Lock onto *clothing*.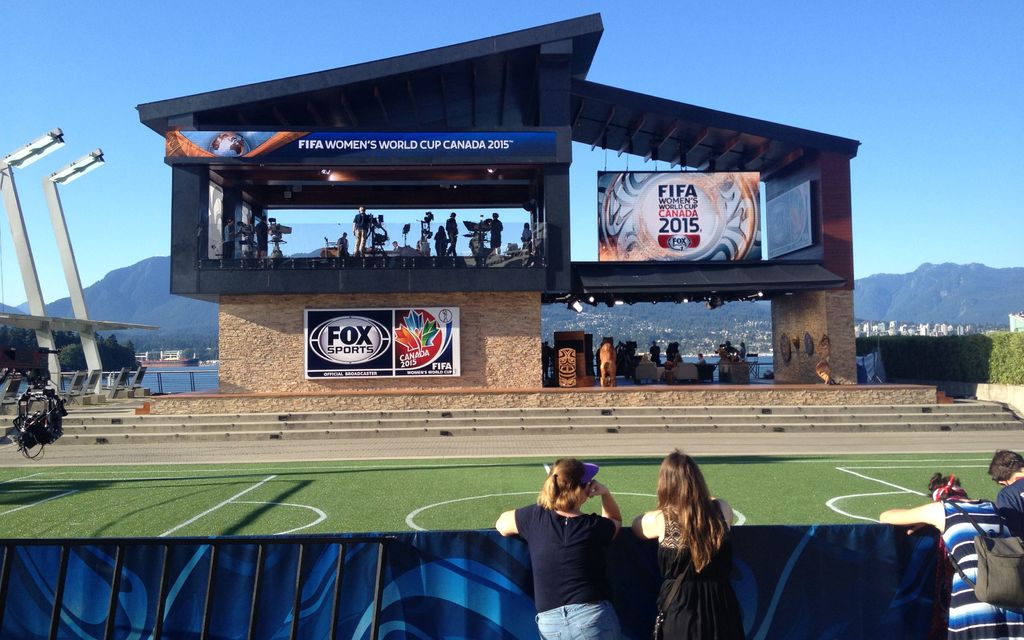
Locked: locate(675, 353, 682, 361).
